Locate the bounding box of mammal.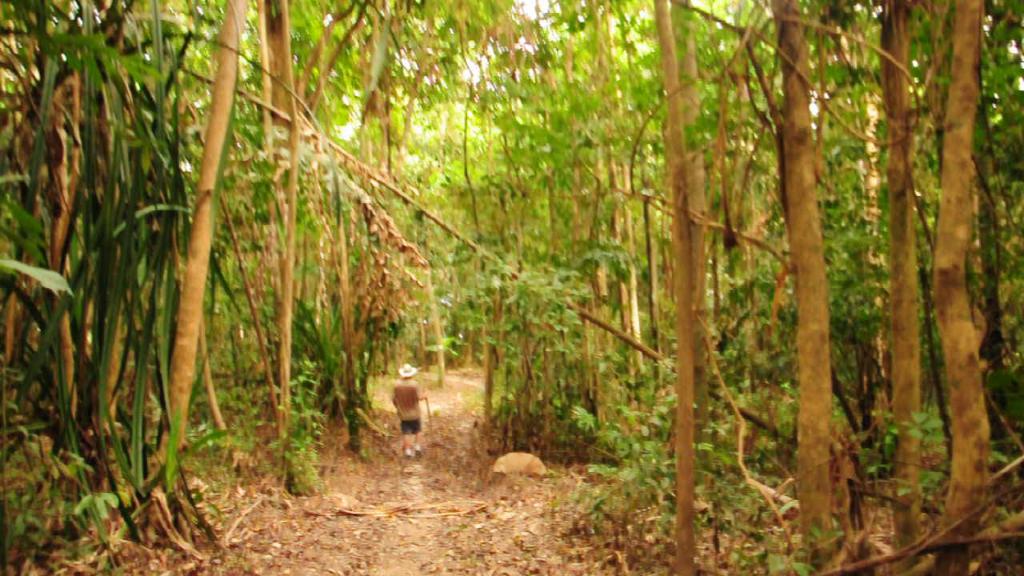
Bounding box: x1=387 y1=358 x2=422 y2=458.
